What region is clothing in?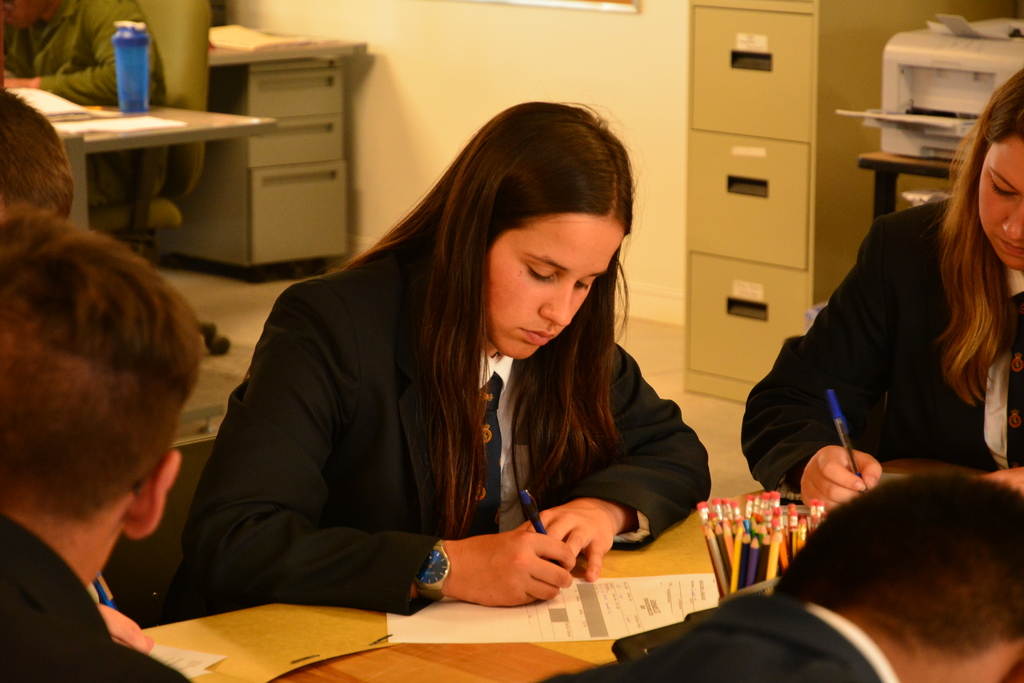
0:515:191:682.
